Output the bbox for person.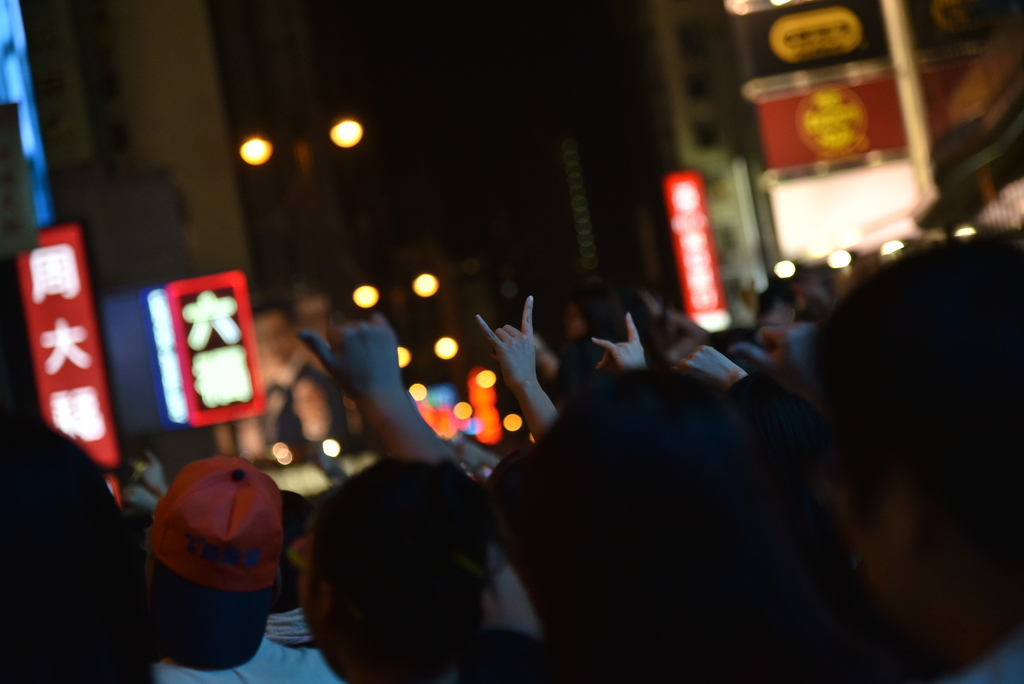
(x1=808, y1=226, x2=1021, y2=683).
